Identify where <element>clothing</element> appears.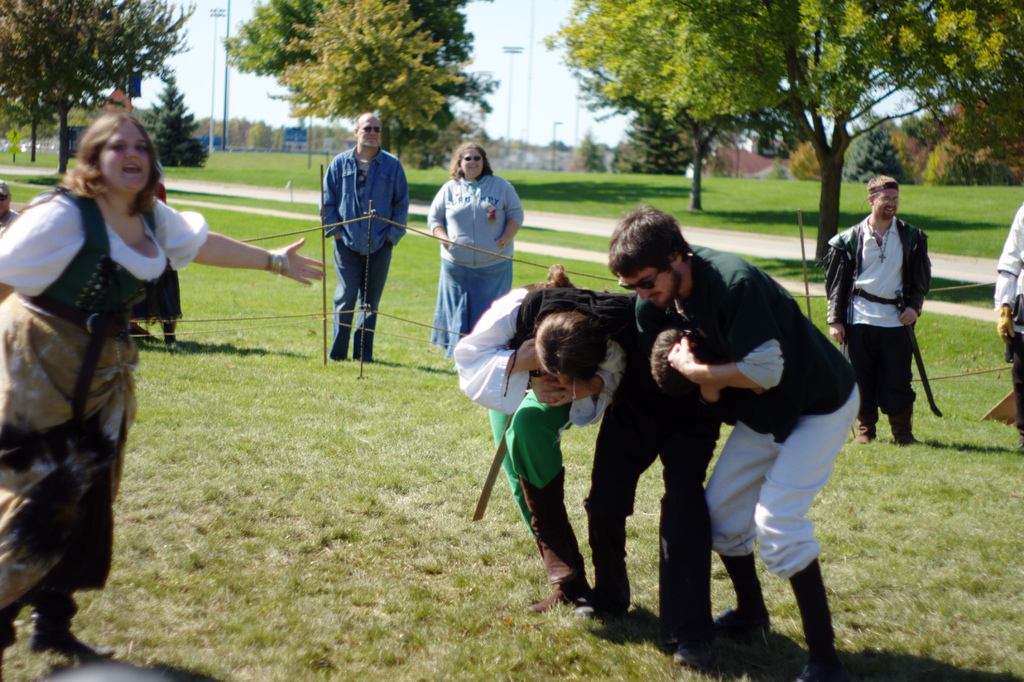
Appears at detection(499, 286, 727, 626).
